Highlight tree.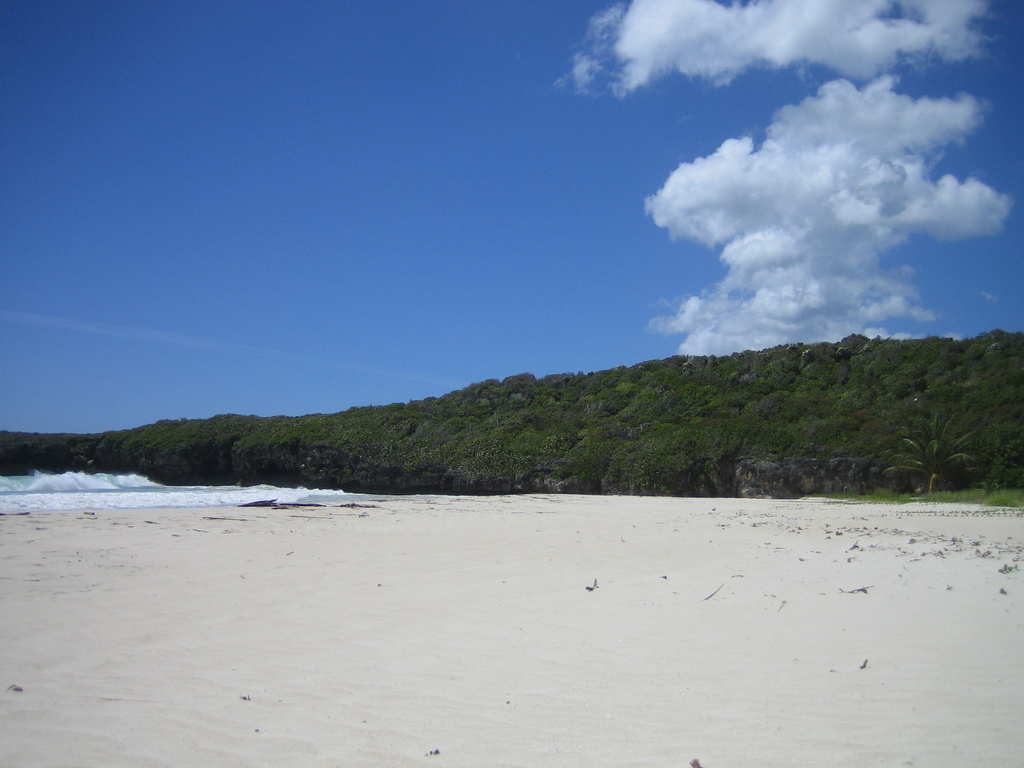
Highlighted region: <box>886,411,986,491</box>.
